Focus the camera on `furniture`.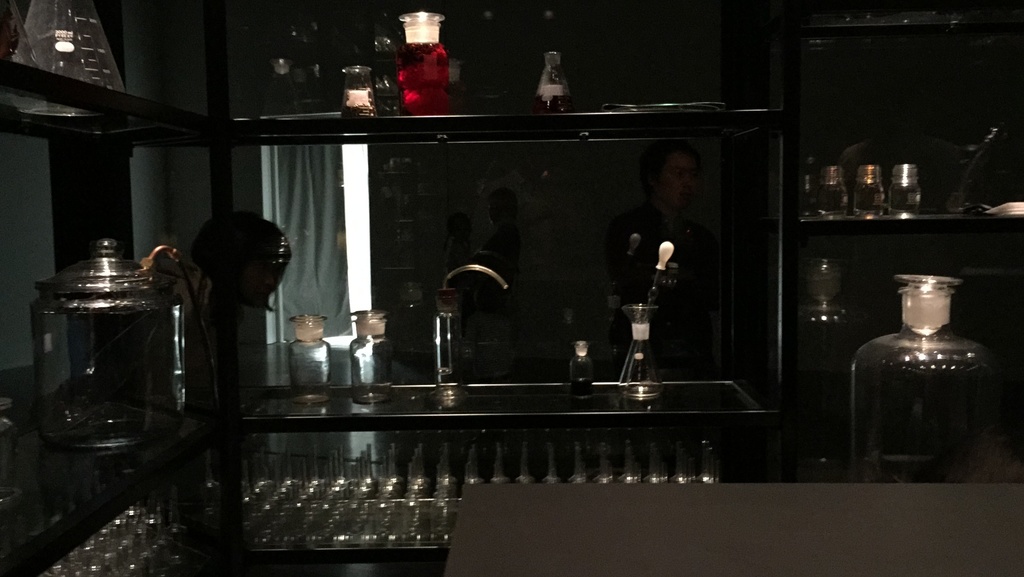
Focus region: BBox(0, 0, 1023, 576).
